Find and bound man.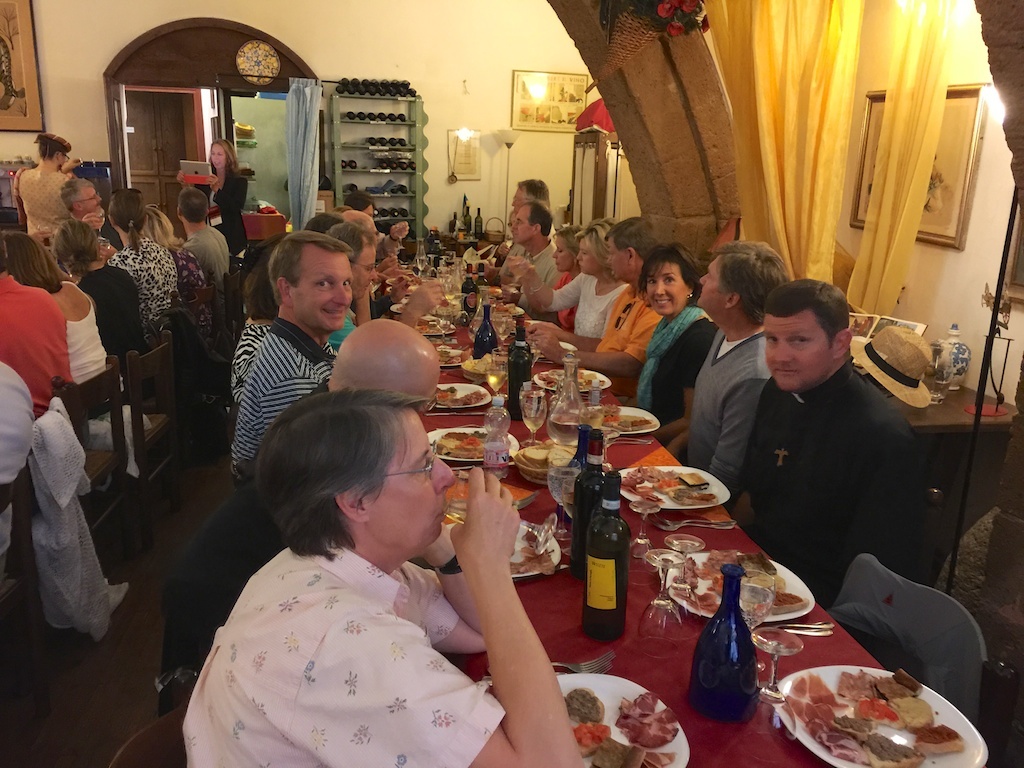
Bound: (left=344, top=191, right=410, bottom=259).
